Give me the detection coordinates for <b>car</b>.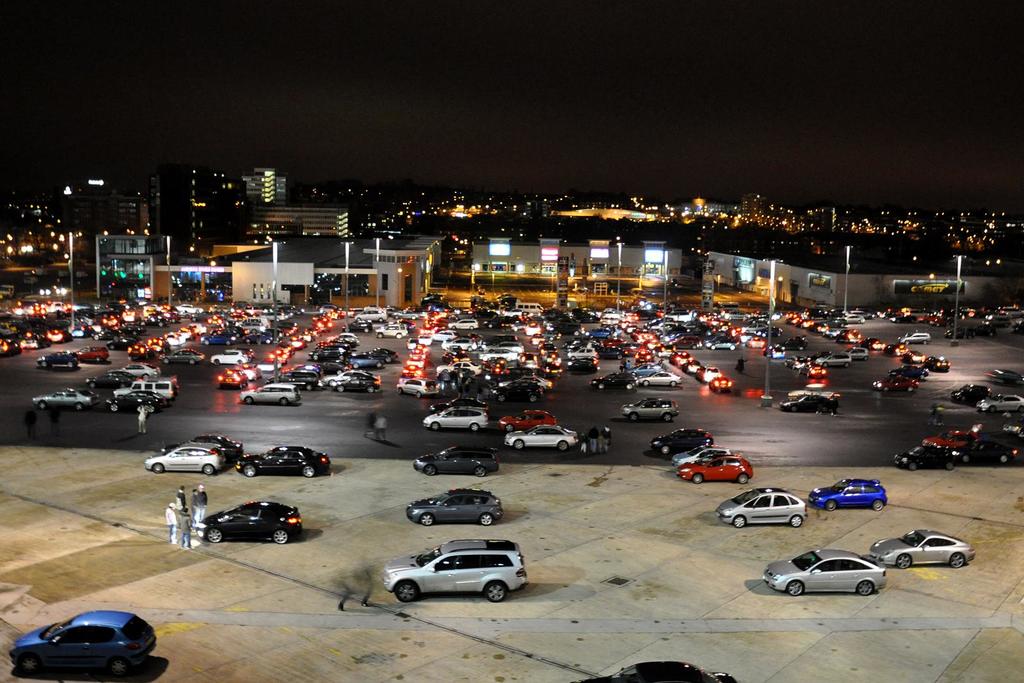
left=675, top=444, right=732, bottom=469.
